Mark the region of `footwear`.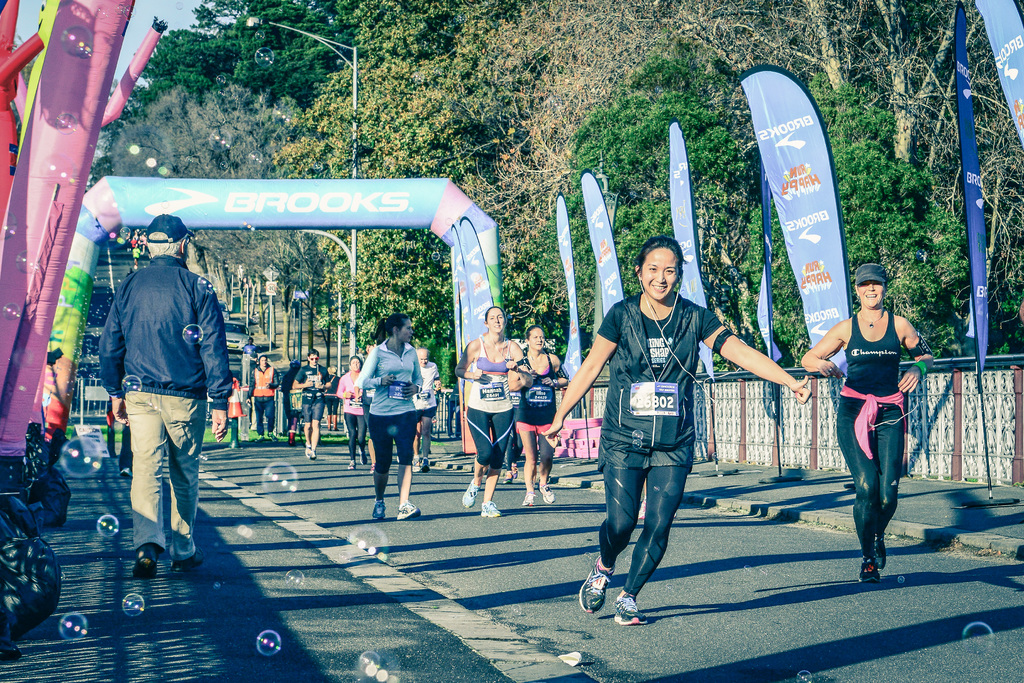
Region: [579, 556, 616, 616].
